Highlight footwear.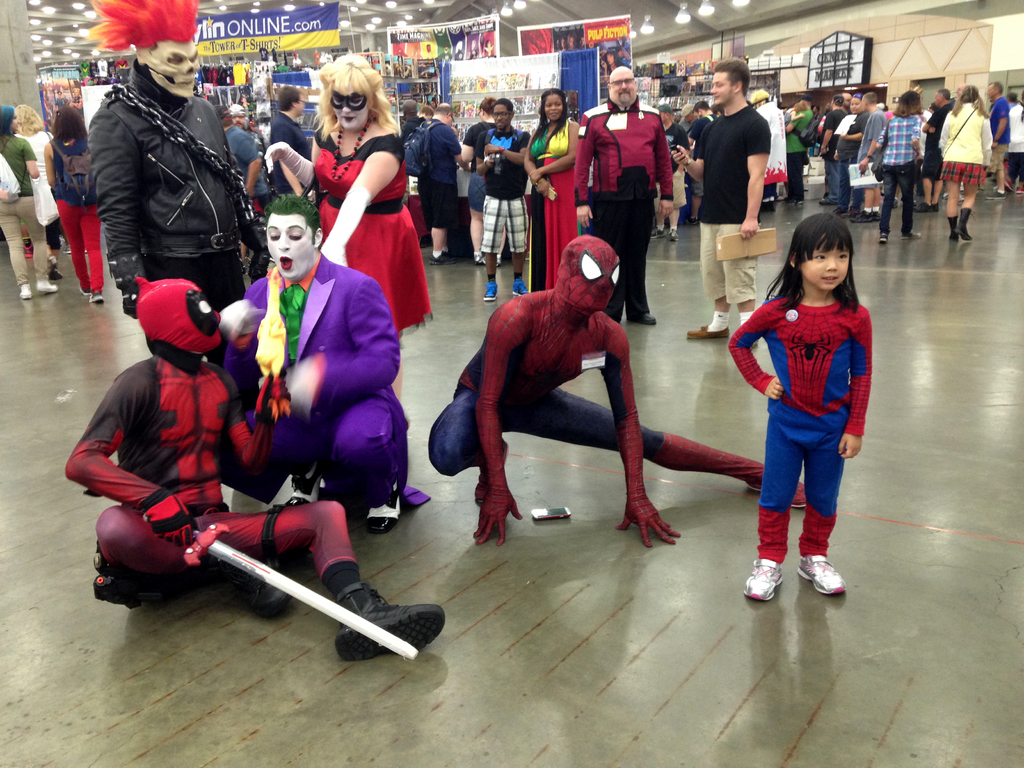
Highlighted region: box=[231, 559, 292, 621].
